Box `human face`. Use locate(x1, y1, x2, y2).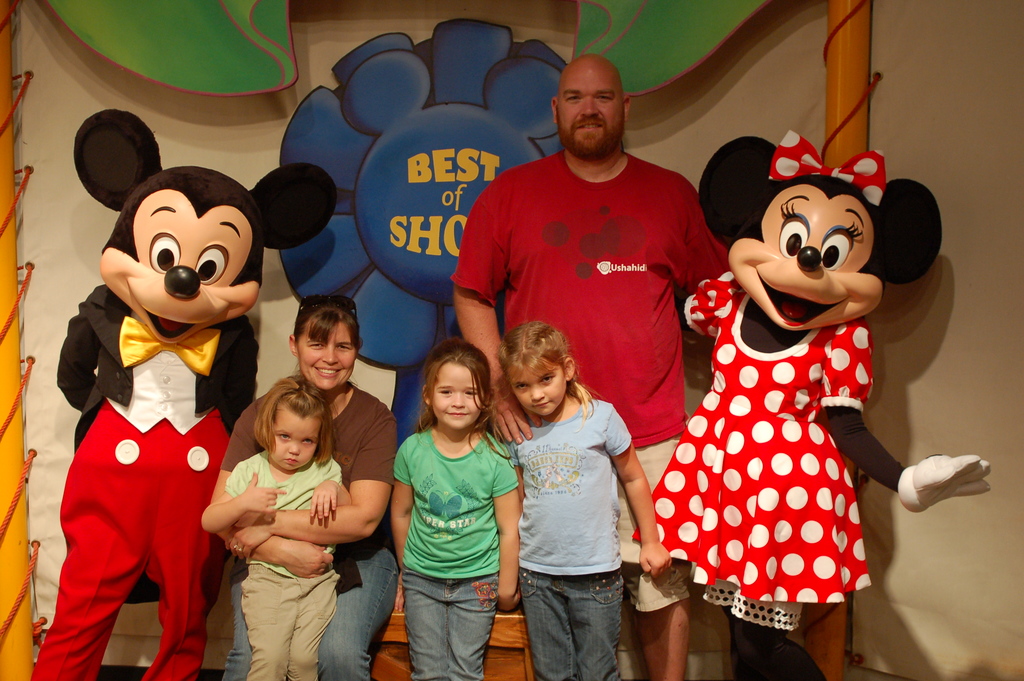
locate(431, 362, 482, 429).
